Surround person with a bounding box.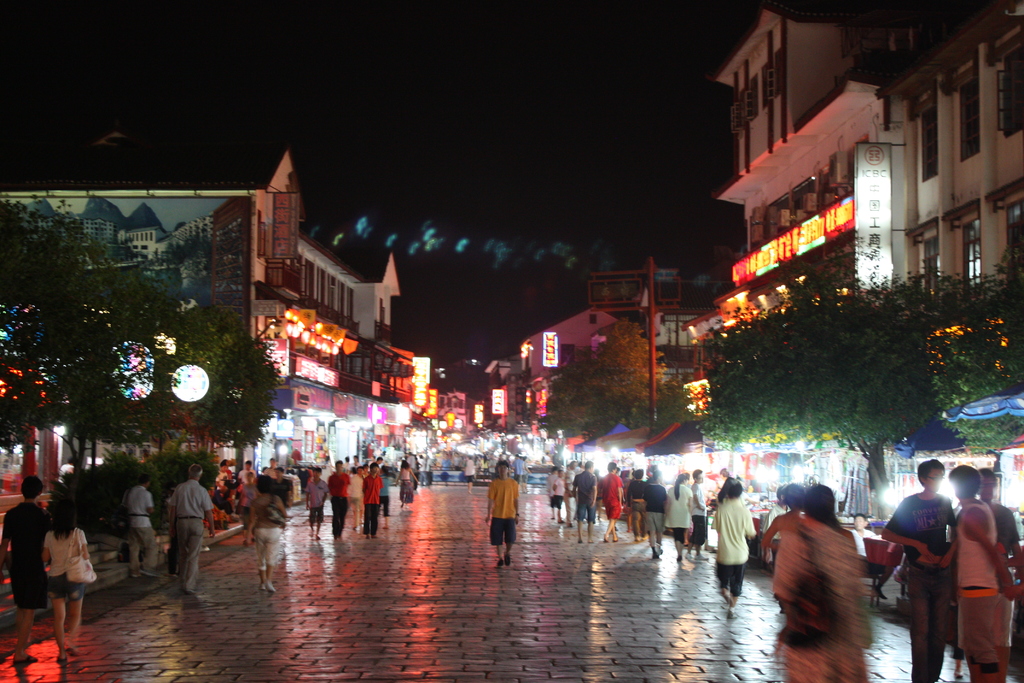
Rect(328, 463, 352, 540).
